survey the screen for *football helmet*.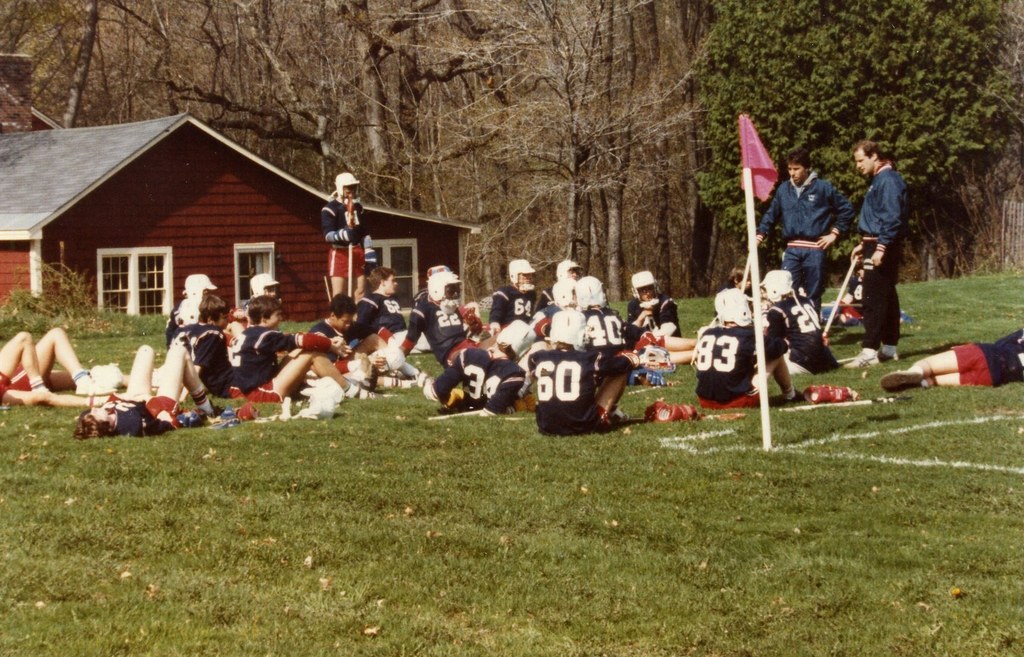
Survey found: 548 306 592 351.
